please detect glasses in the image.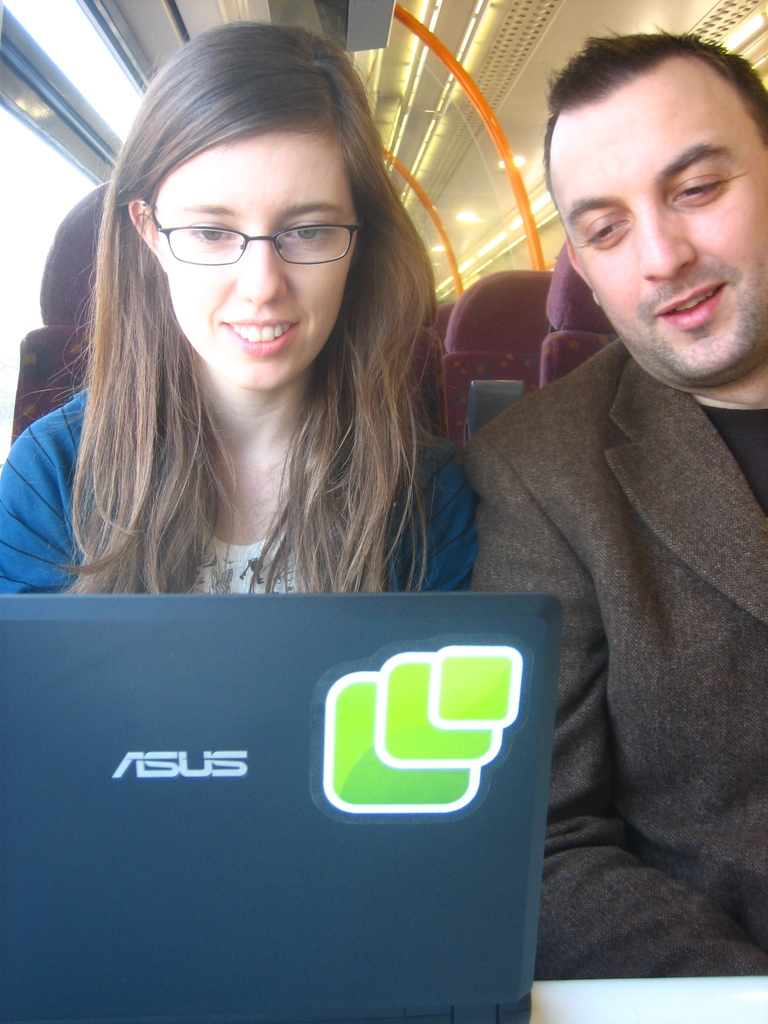
147:196:366:268.
